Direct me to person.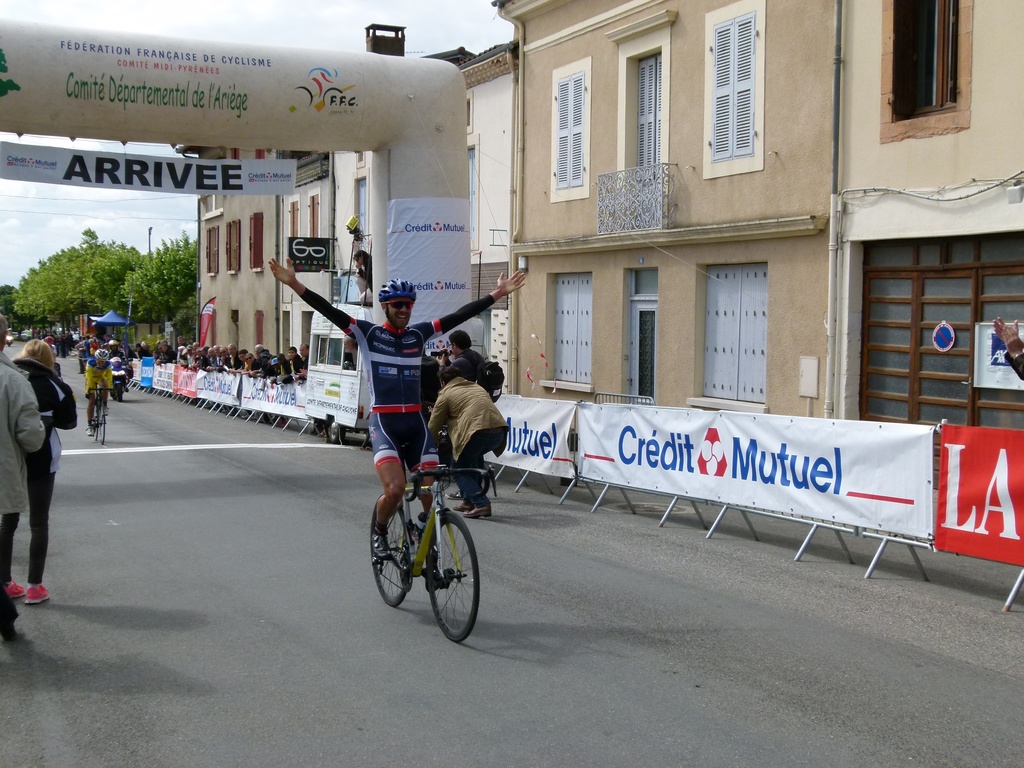
Direction: crop(343, 270, 485, 632).
